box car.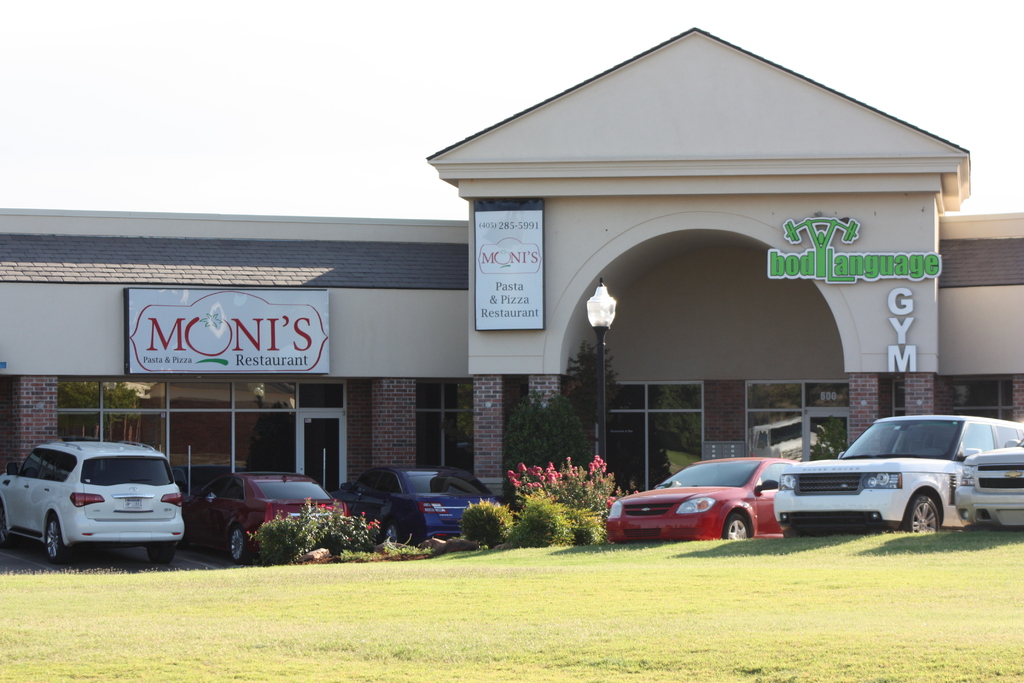
left=772, top=408, right=1023, bottom=539.
